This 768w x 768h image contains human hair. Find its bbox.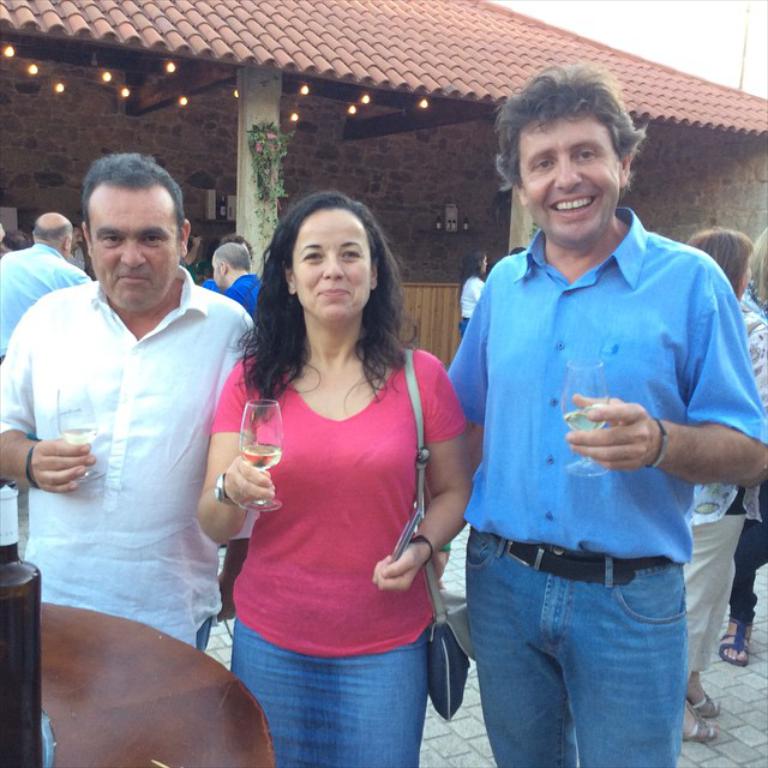
crop(82, 145, 182, 247).
